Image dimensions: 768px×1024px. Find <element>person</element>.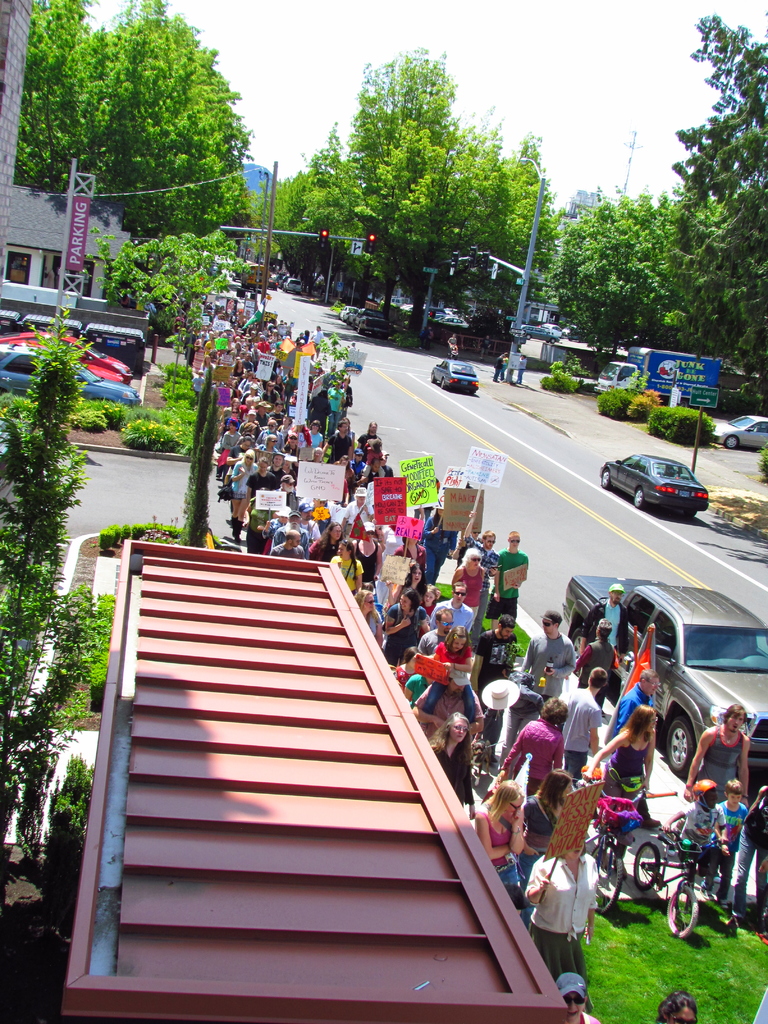
x1=500, y1=350, x2=513, y2=373.
